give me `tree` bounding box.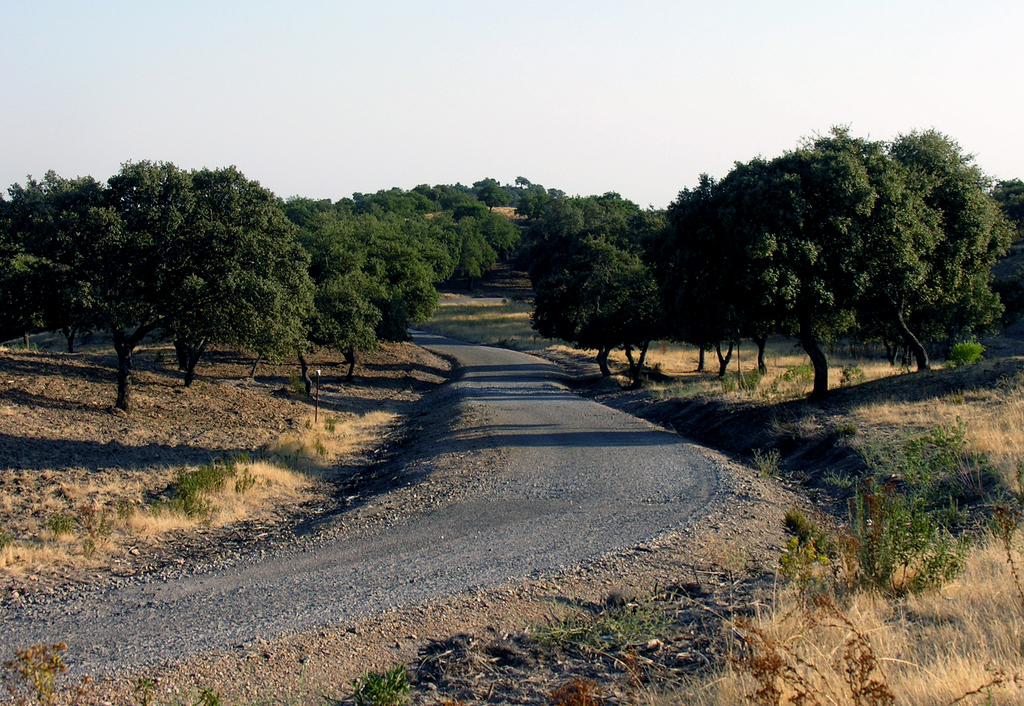
detection(0, 166, 110, 351).
